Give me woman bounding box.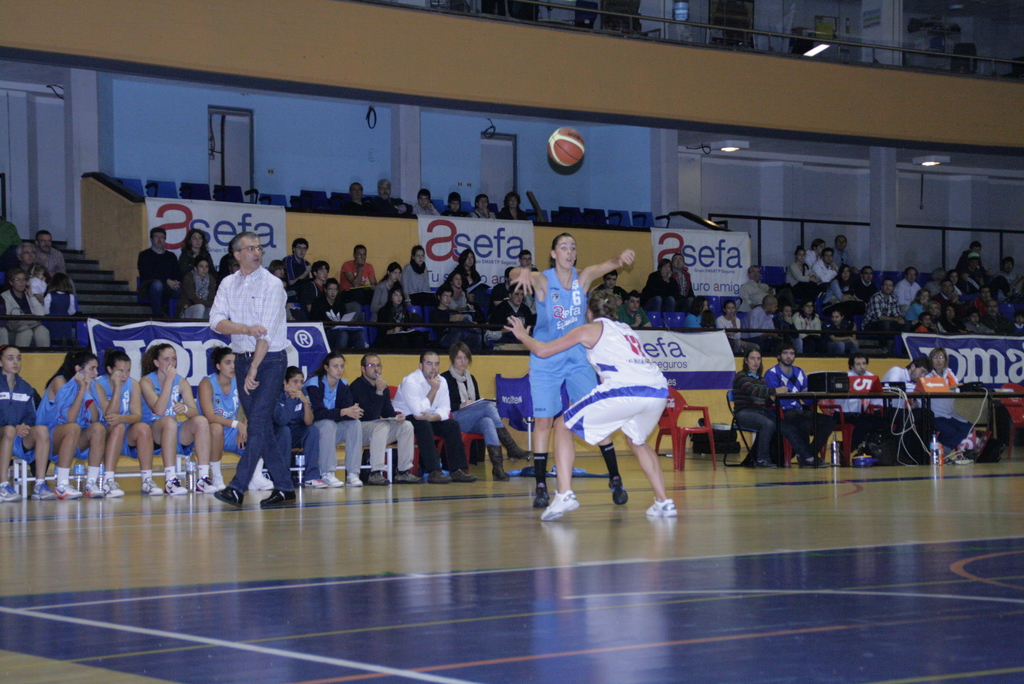
[left=717, top=301, right=745, bottom=345].
